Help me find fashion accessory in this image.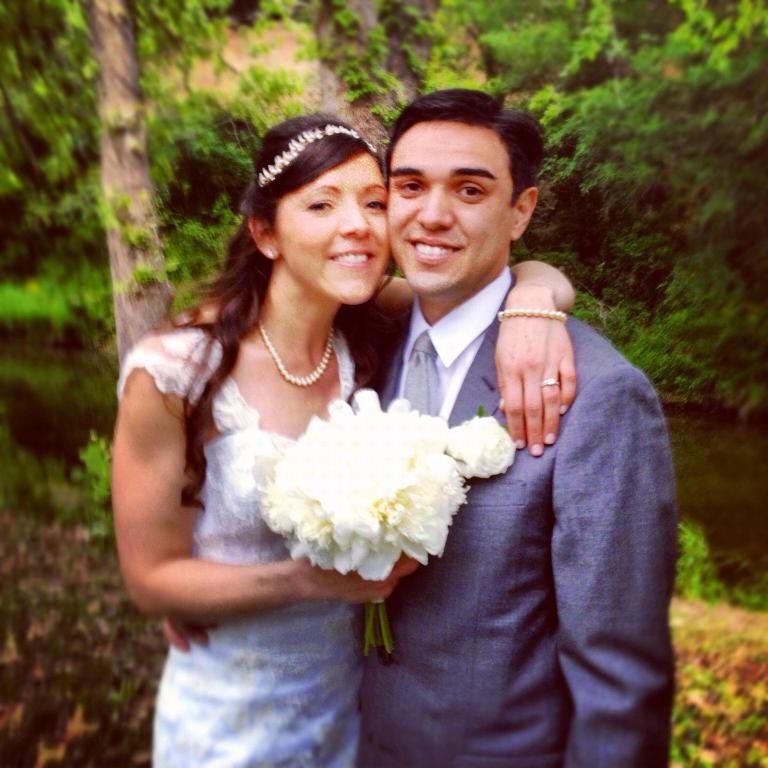
Found it: {"x1": 498, "y1": 314, "x2": 570, "y2": 323}.
